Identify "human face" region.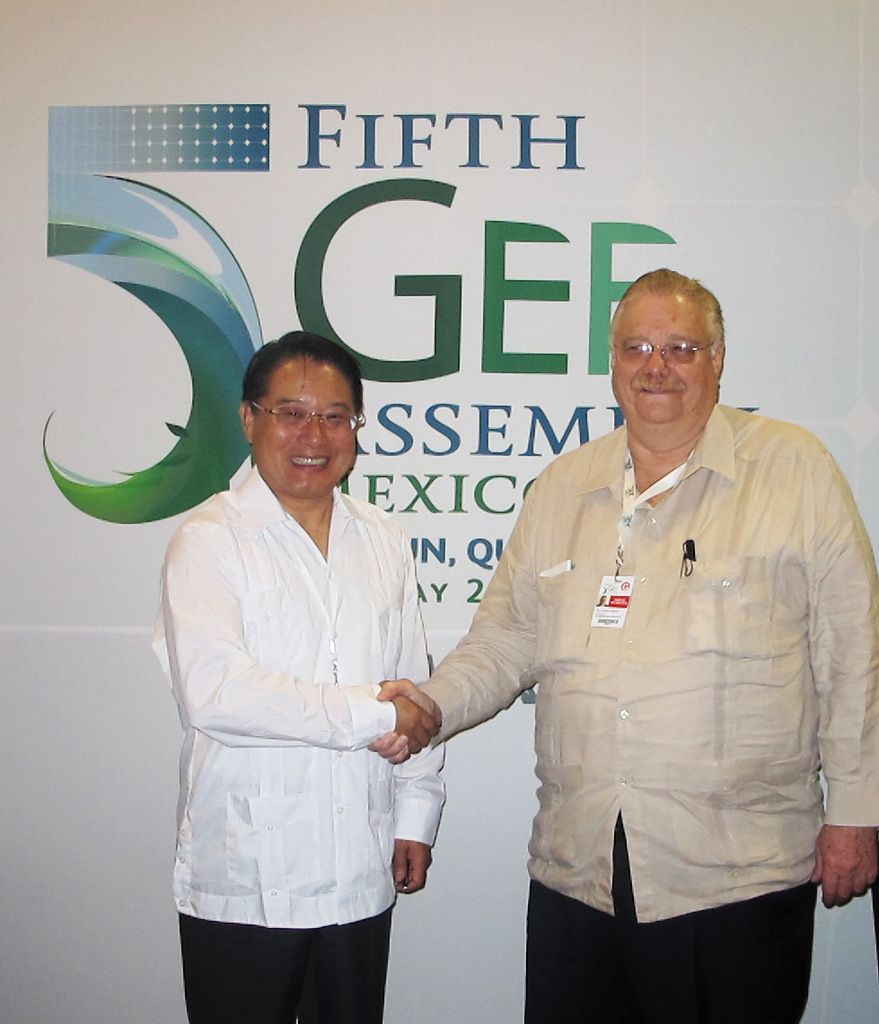
Region: locate(251, 366, 356, 504).
